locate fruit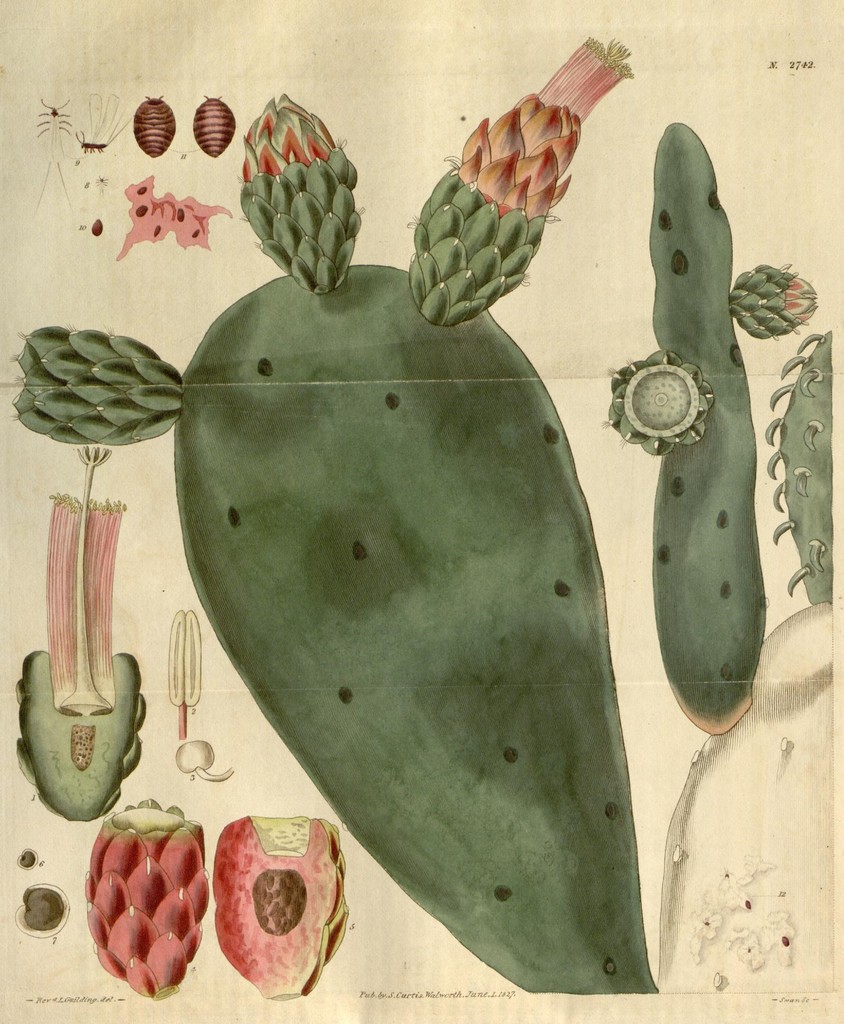
x1=84, y1=817, x2=216, y2=998
